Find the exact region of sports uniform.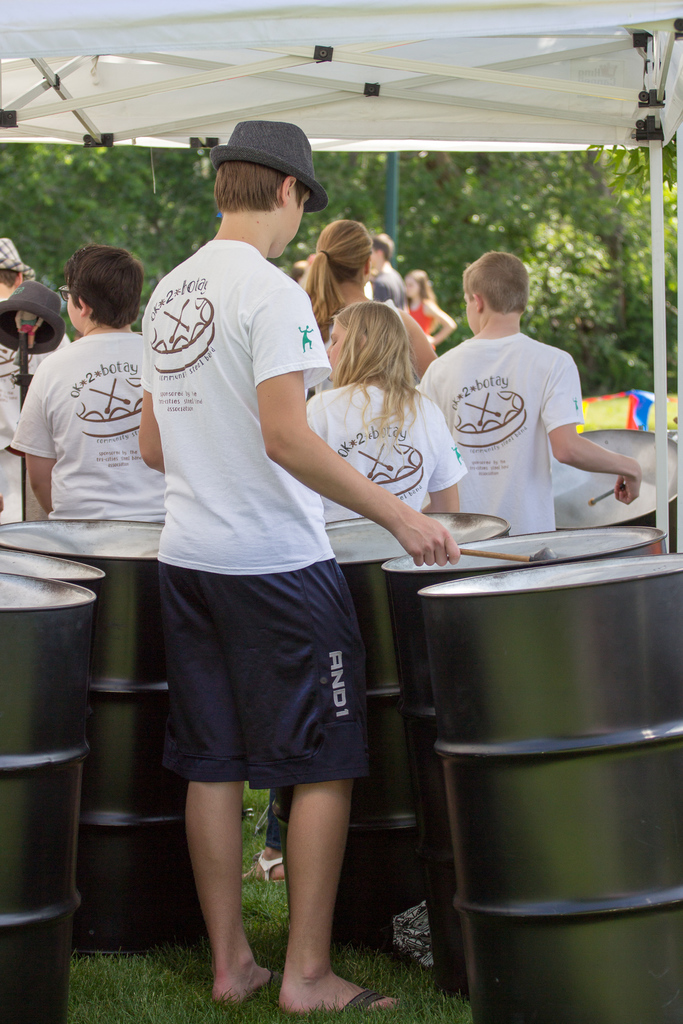
Exact region: locate(0, 337, 64, 516).
